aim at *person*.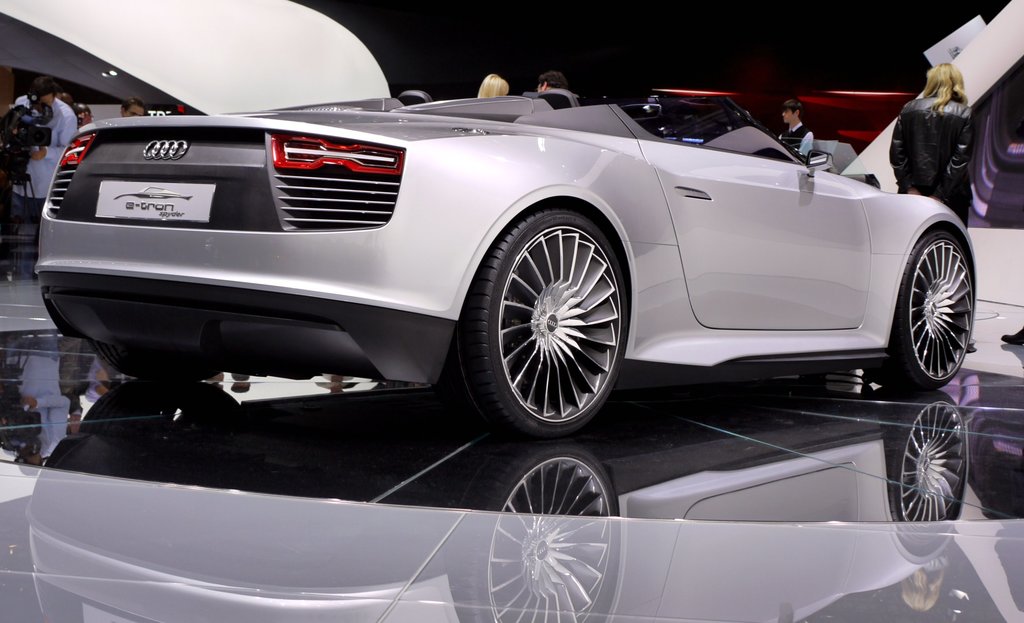
Aimed at [776, 95, 815, 159].
